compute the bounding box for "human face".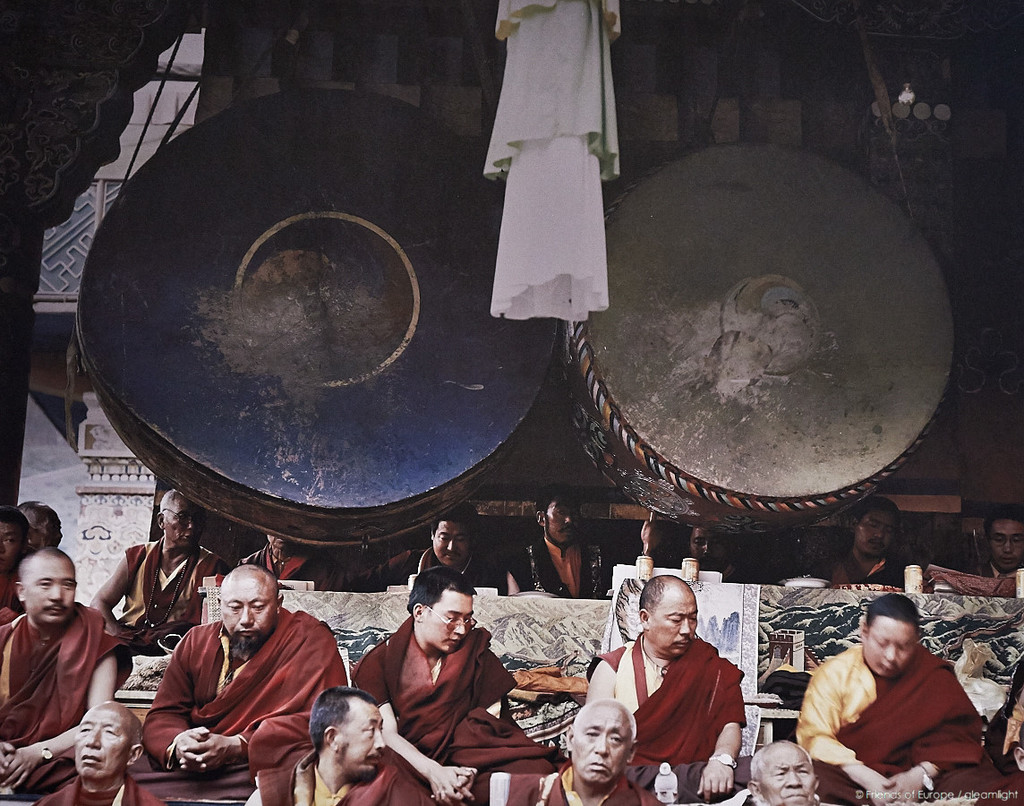
13/545/72/625.
